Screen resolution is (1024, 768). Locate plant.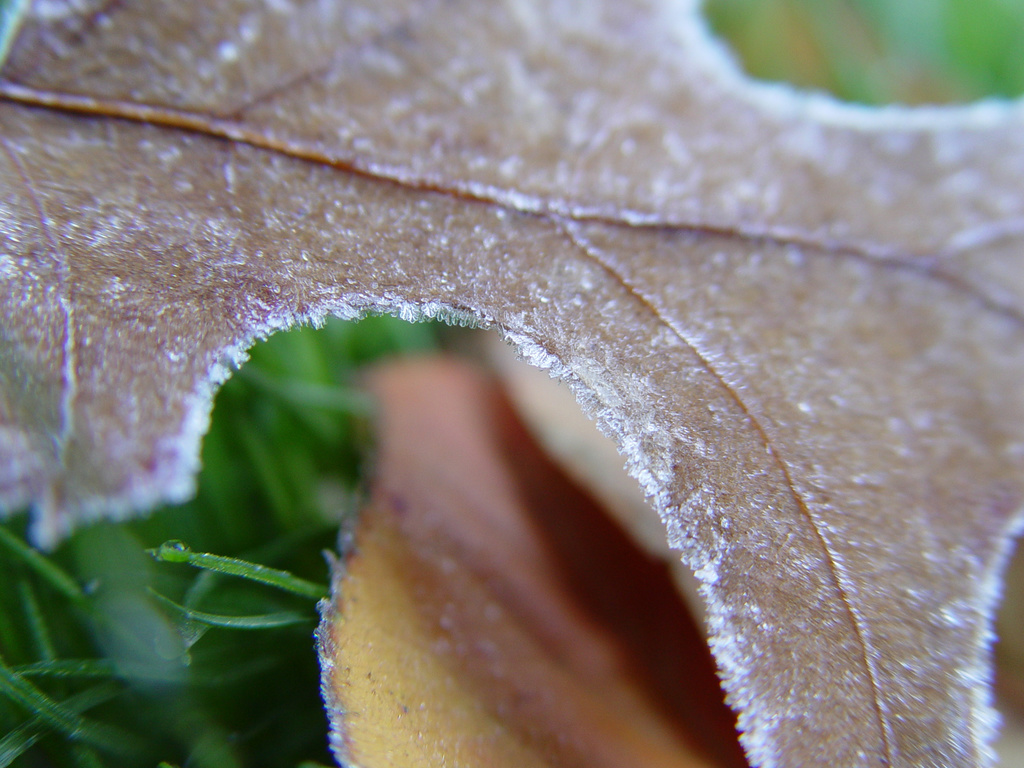
bbox=(20, 0, 1020, 765).
